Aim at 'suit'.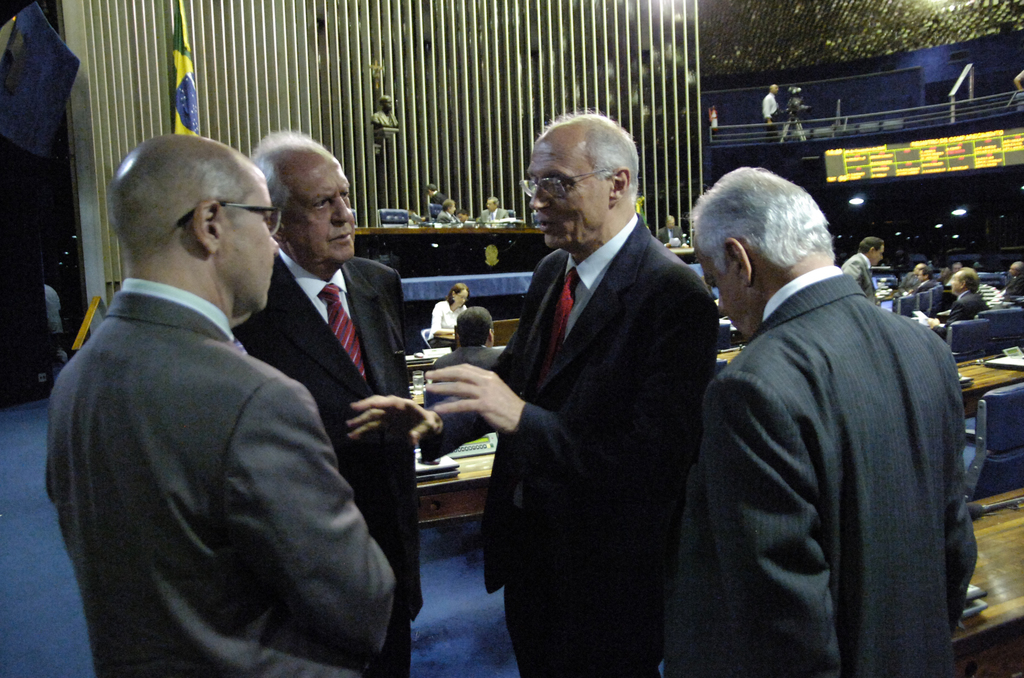
Aimed at [x1=430, y1=348, x2=501, y2=365].
